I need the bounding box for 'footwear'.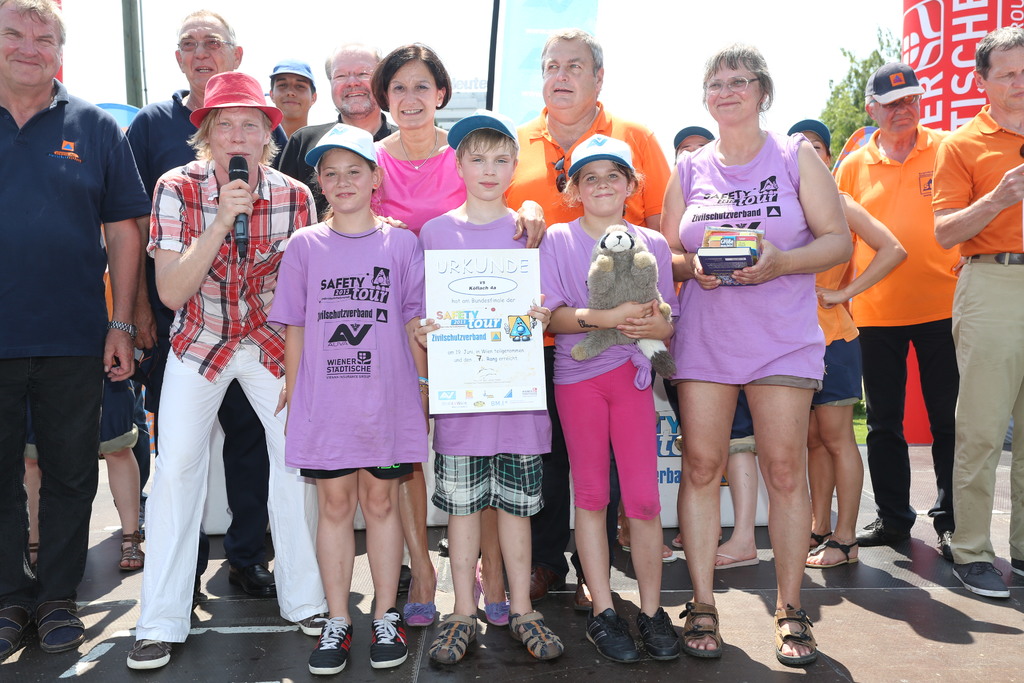
Here it is: box=[426, 607, 476, 667].
